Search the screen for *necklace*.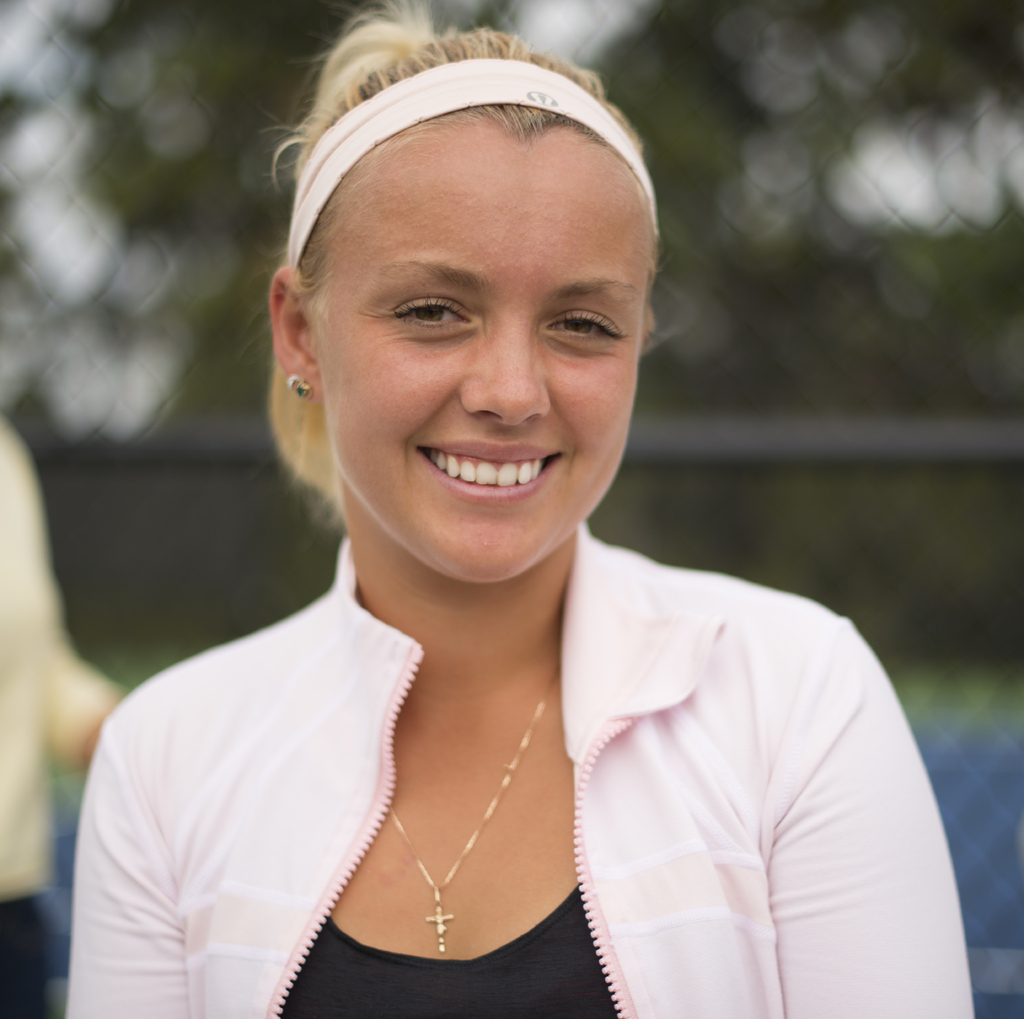
Found at bbox(385, 660, 561, 952).
